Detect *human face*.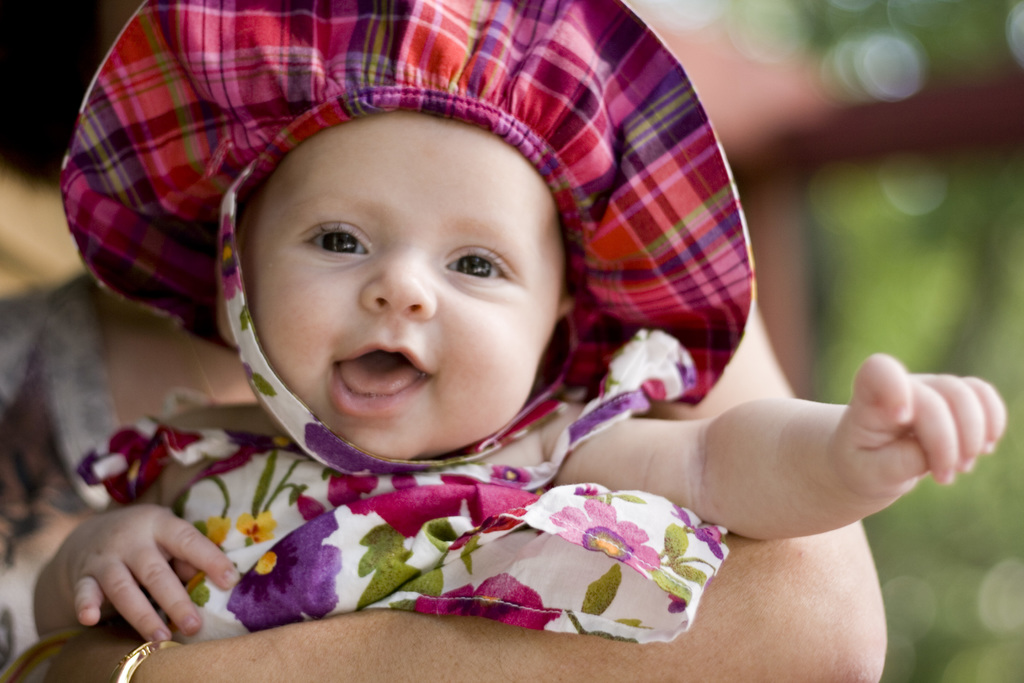
Detected at x1=235 y1=99 x2=572 y2=457.
